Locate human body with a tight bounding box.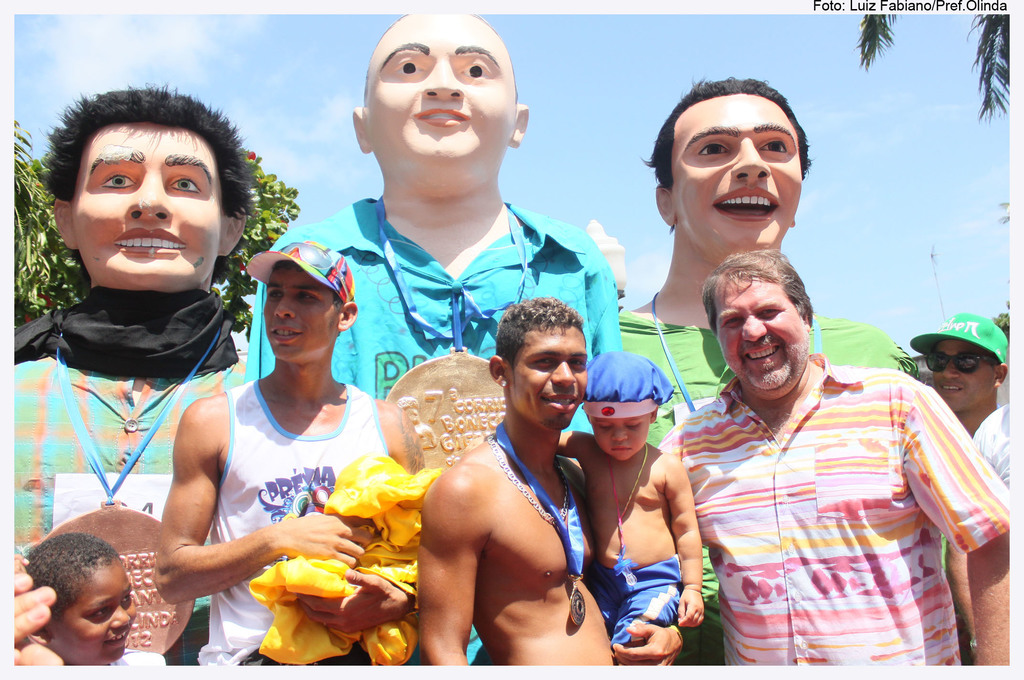
rect(154, 236, 425, 667).
